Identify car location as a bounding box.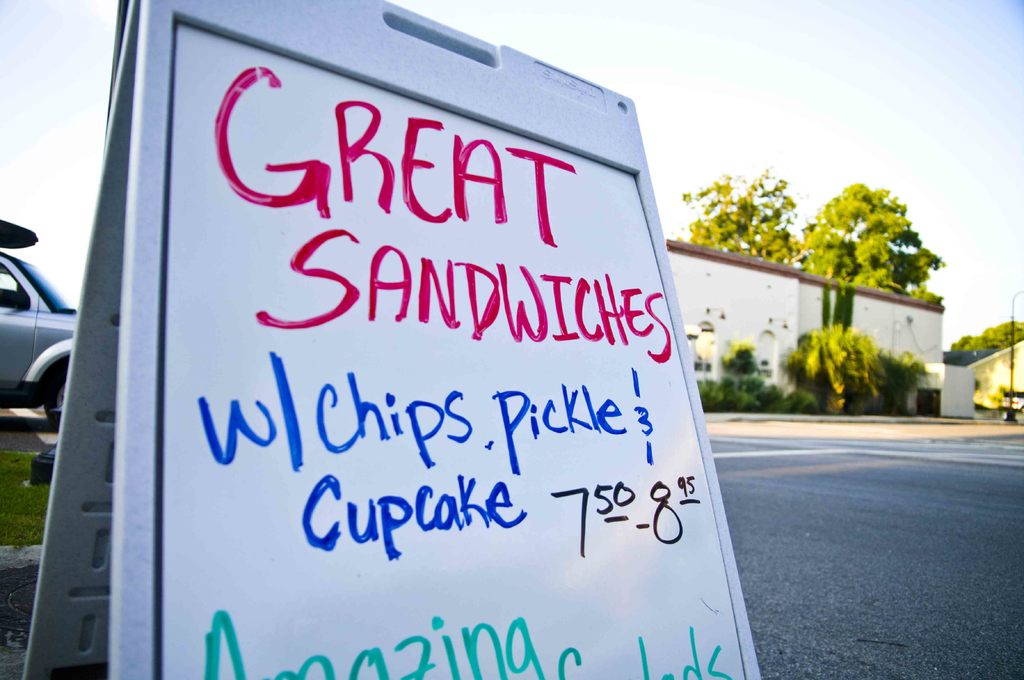
[x1=1004, y1=390, x2=1023, y2=412].
